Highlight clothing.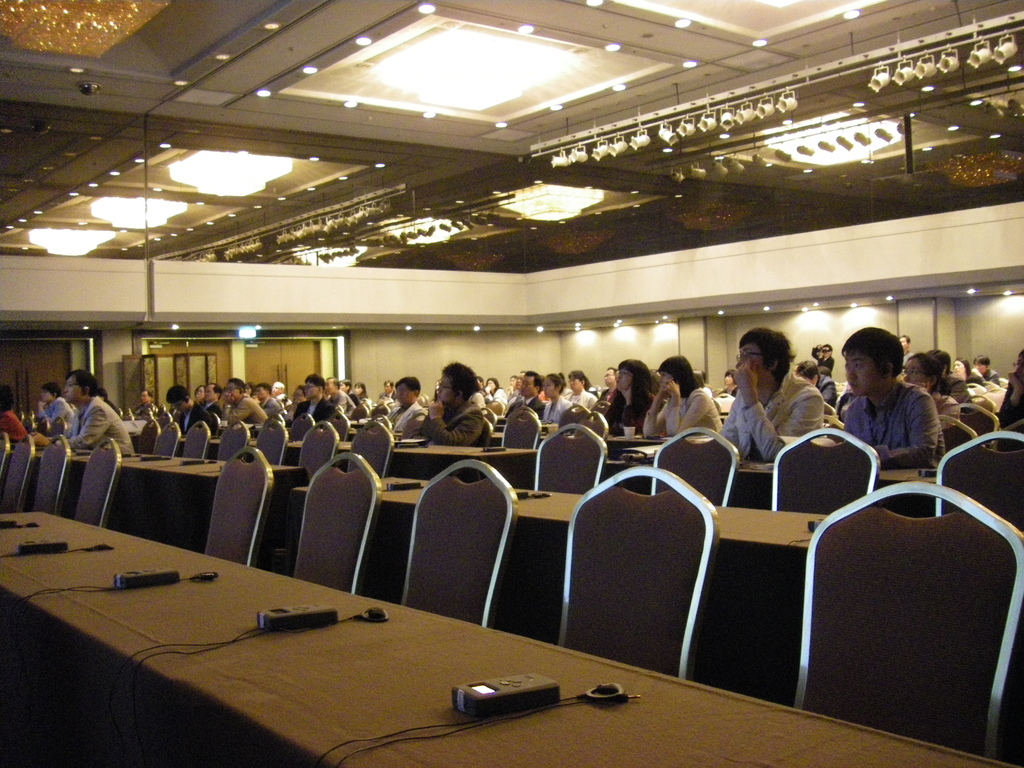
Highlighted region: l=33, t=391, r=86, b=442.
